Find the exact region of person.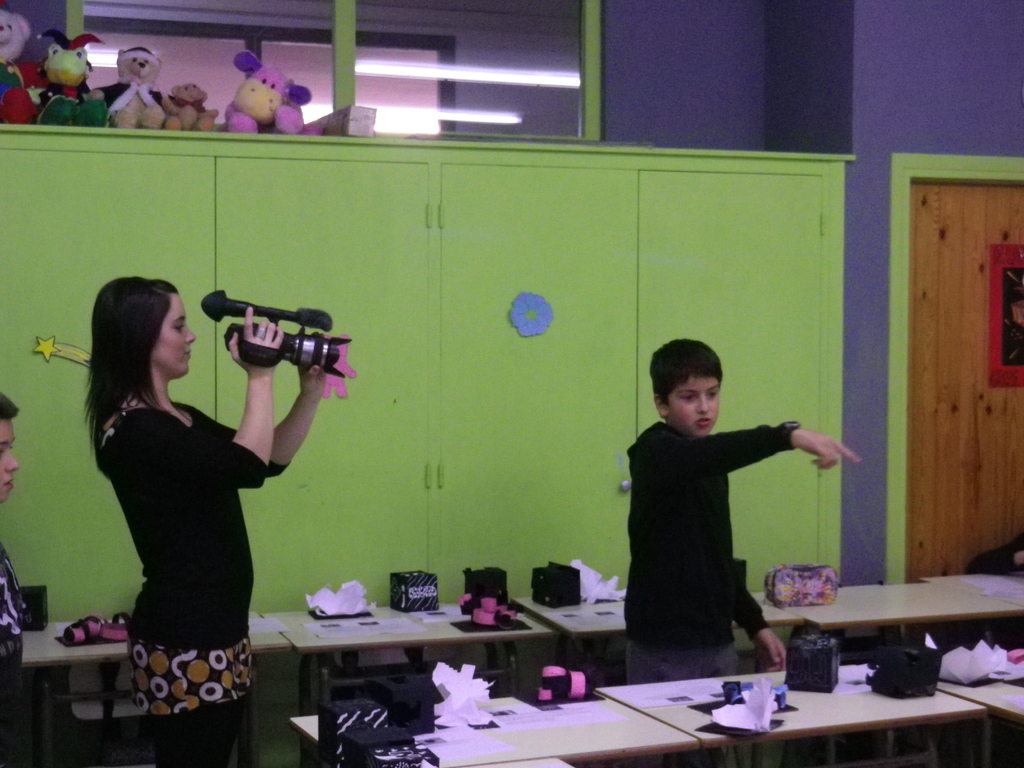
Exact region: (607, 361, 825, 675).
